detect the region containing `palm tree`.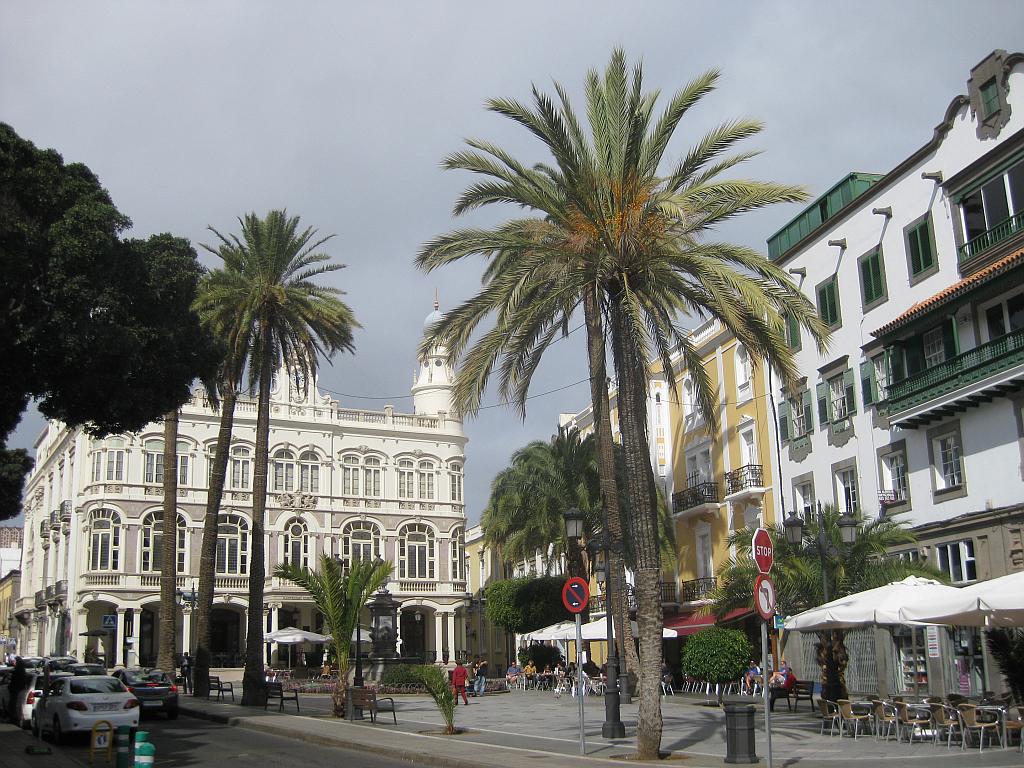
463:179:648:714.
